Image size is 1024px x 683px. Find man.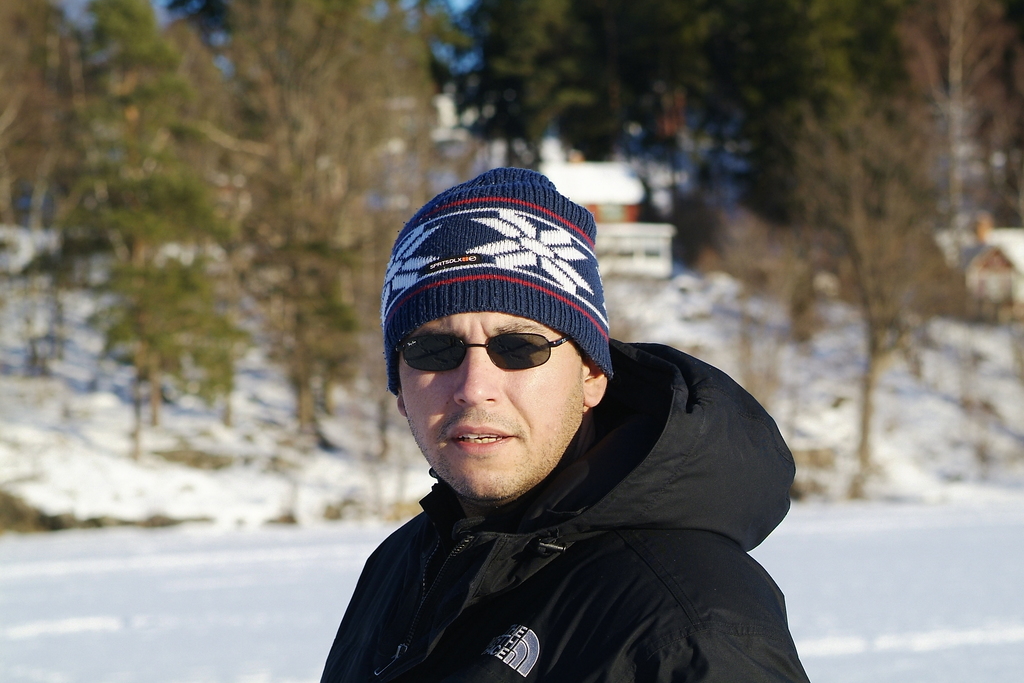
bbox(290, 142, 861, 682).
